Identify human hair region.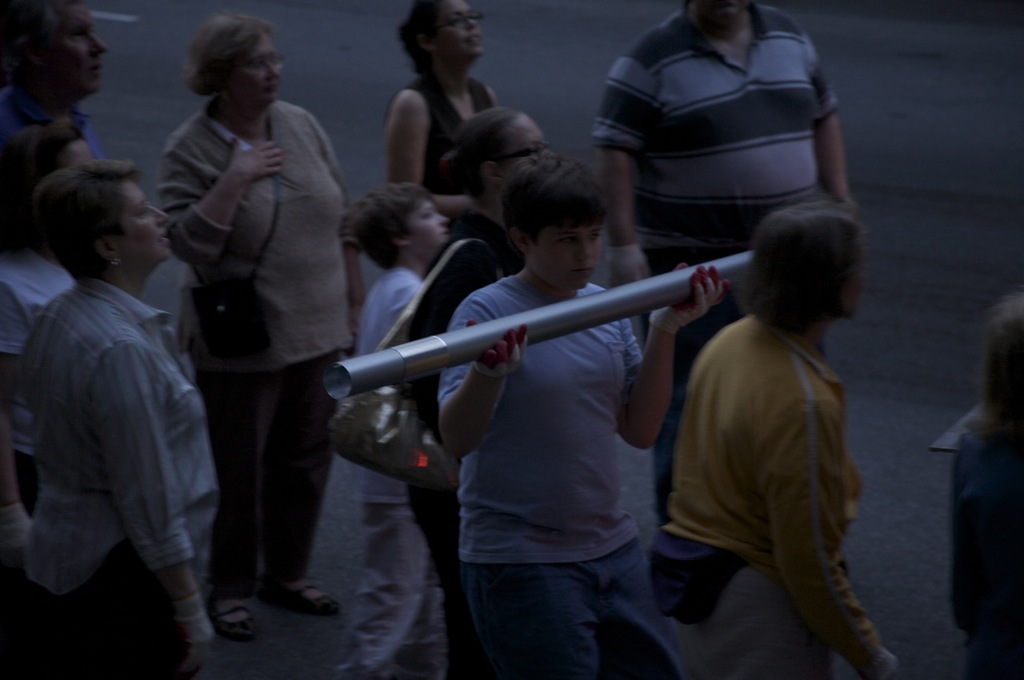
Region: 398:0:450:76.
